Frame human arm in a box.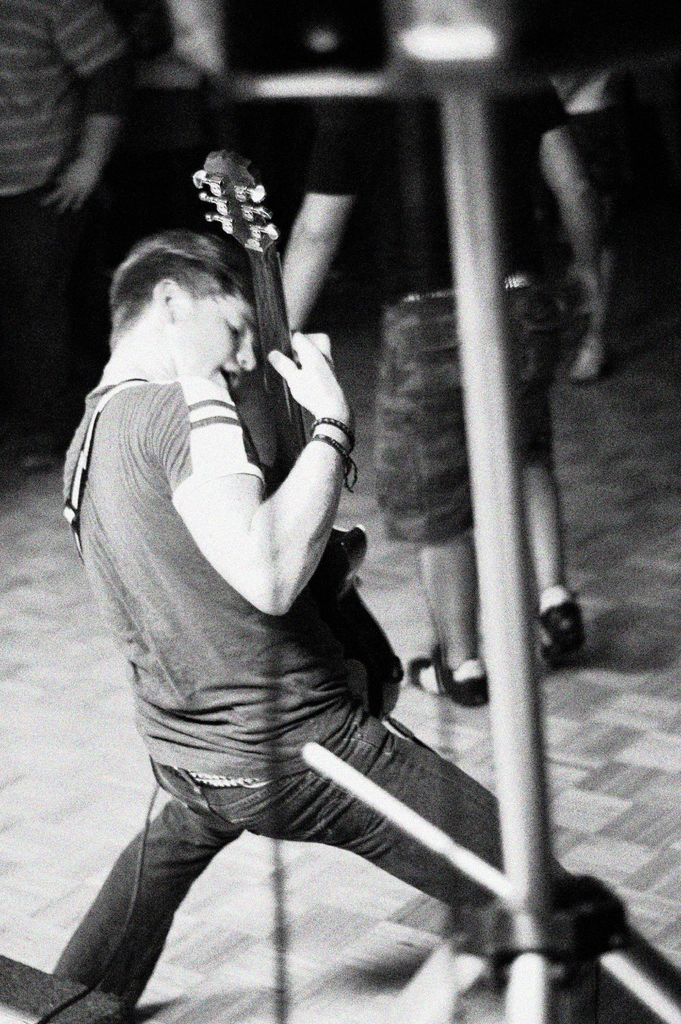
<region>40, 1, 143, 219</region>.
